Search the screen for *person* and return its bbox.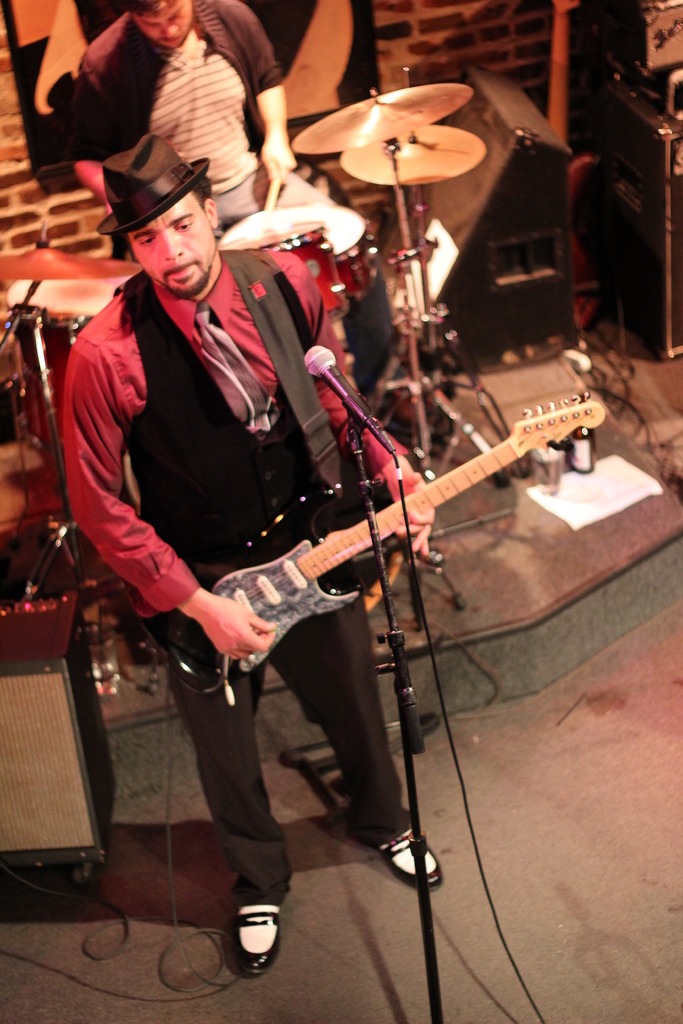
Found: {"x1": 58, "y1": 121, "x2": 447, "y2": 979}.
